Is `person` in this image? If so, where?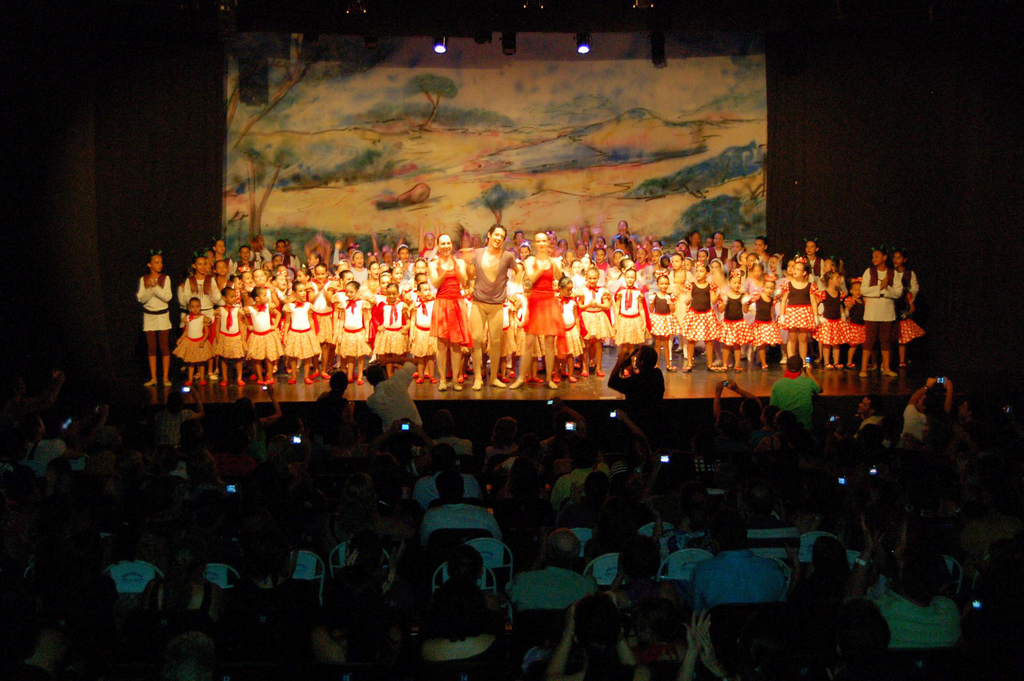
Yes, at x1=721, y1=384, x2=760, y2=424.
